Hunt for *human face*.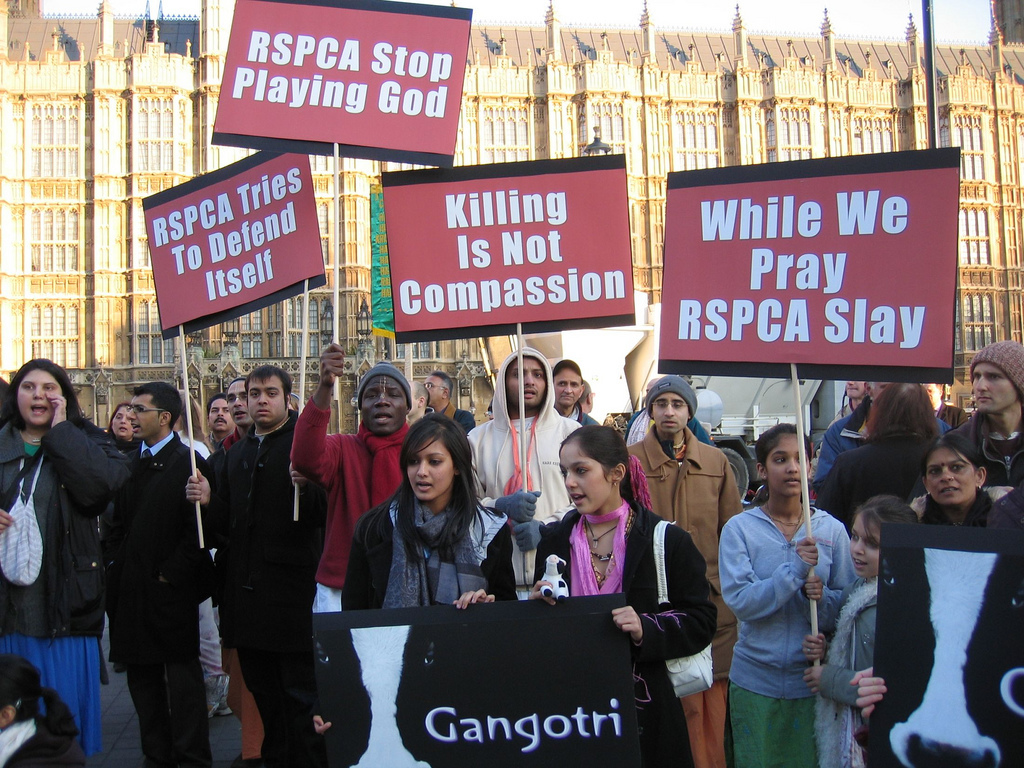
Hunted down at BBox(126, 393, 161, 443).
